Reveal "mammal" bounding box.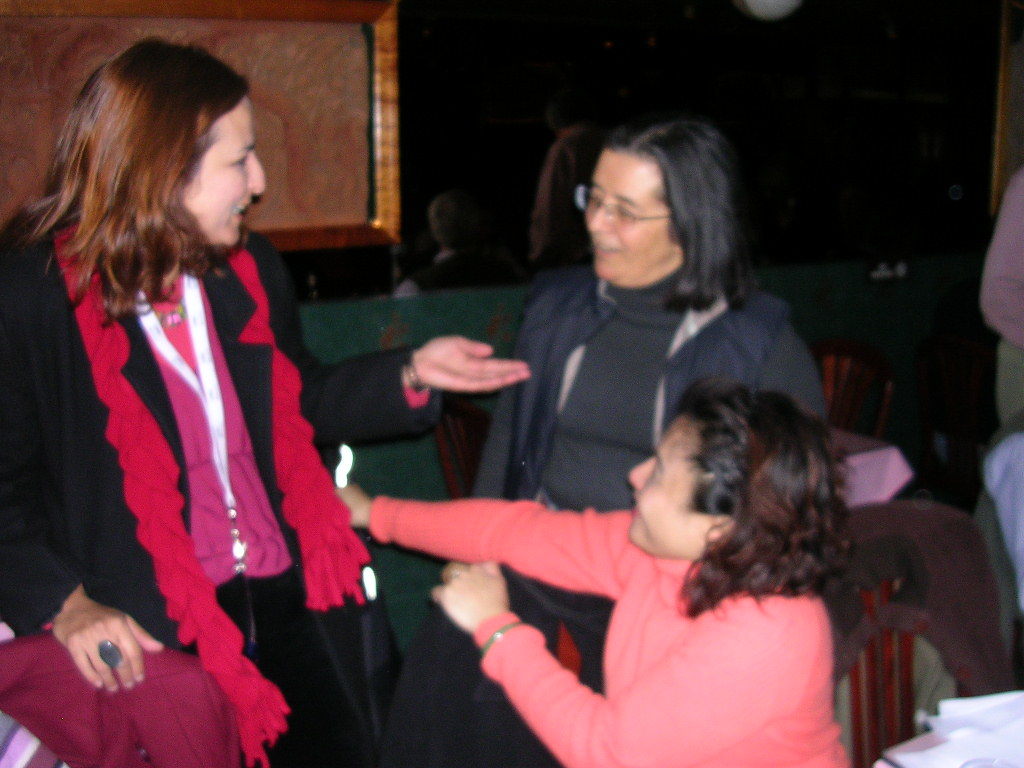
Revealed: rect(331, 367, 870, 767).
